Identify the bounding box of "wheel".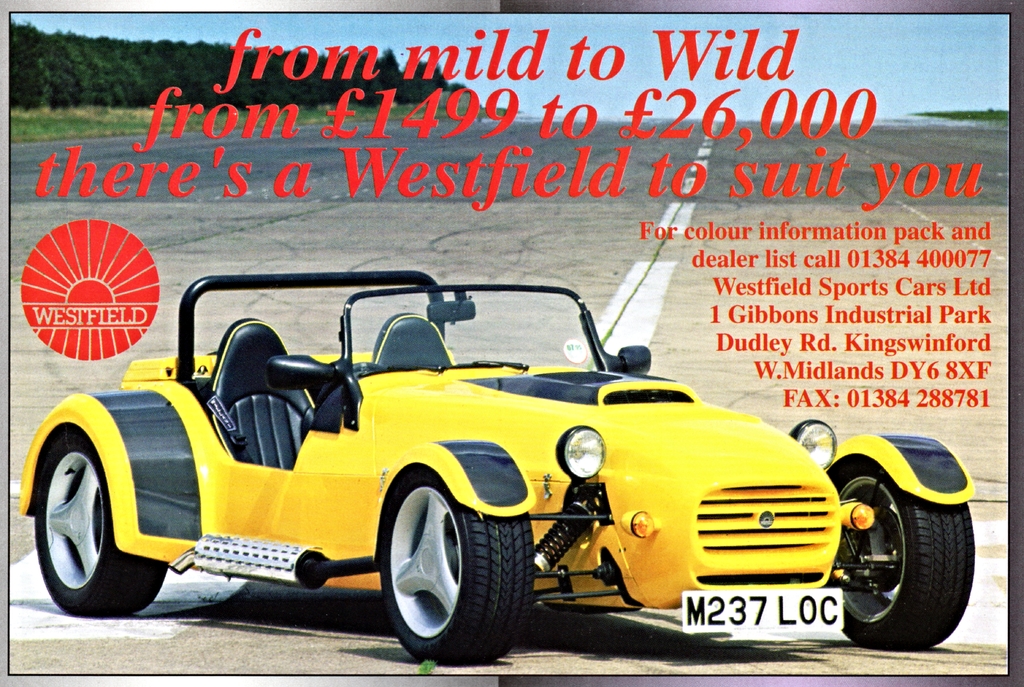
33,431,168,615.
